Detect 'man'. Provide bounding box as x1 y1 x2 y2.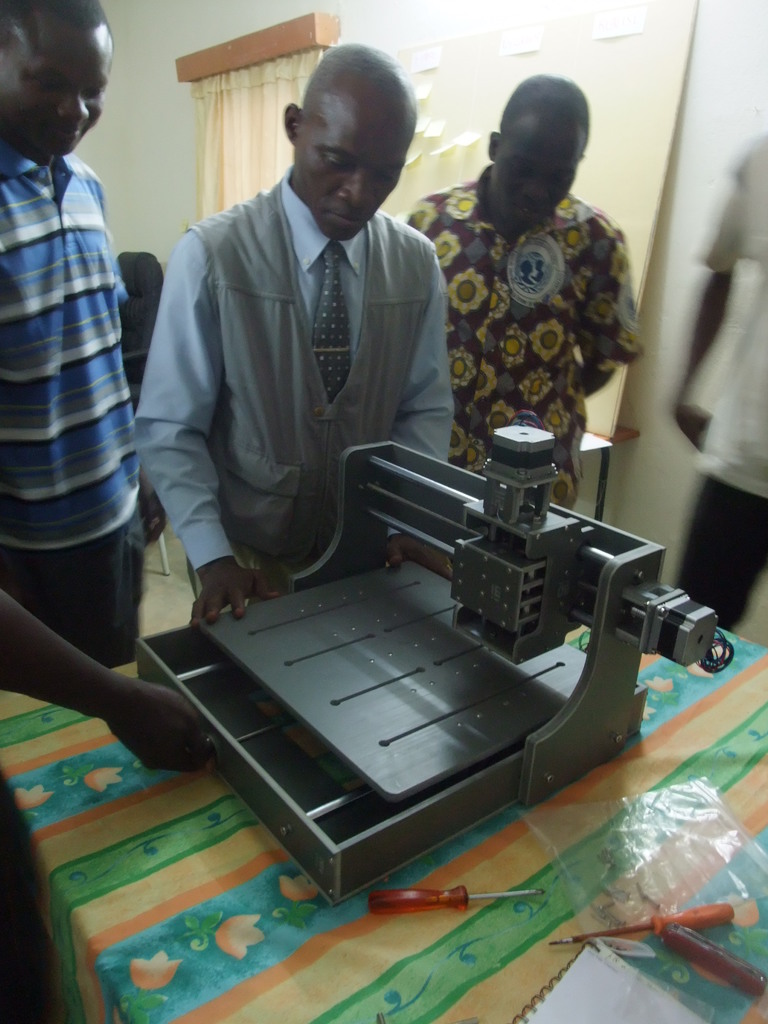
0 587 207 778.
